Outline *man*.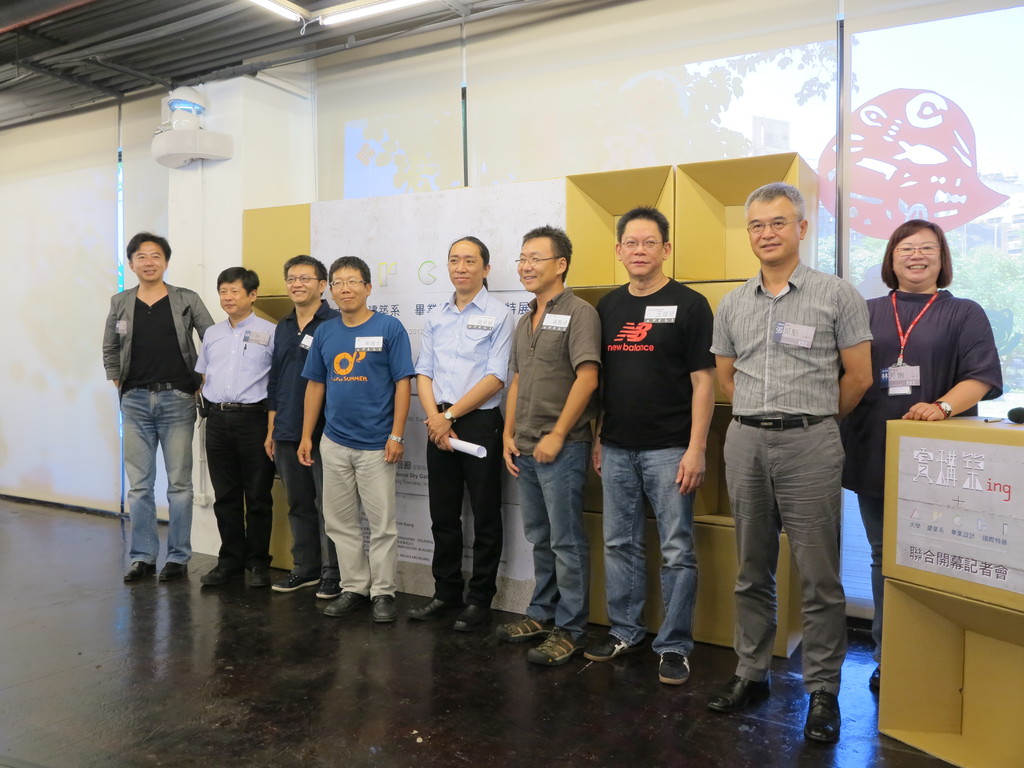
Outline: (left=703, top=173, right=883, bottom=725).
